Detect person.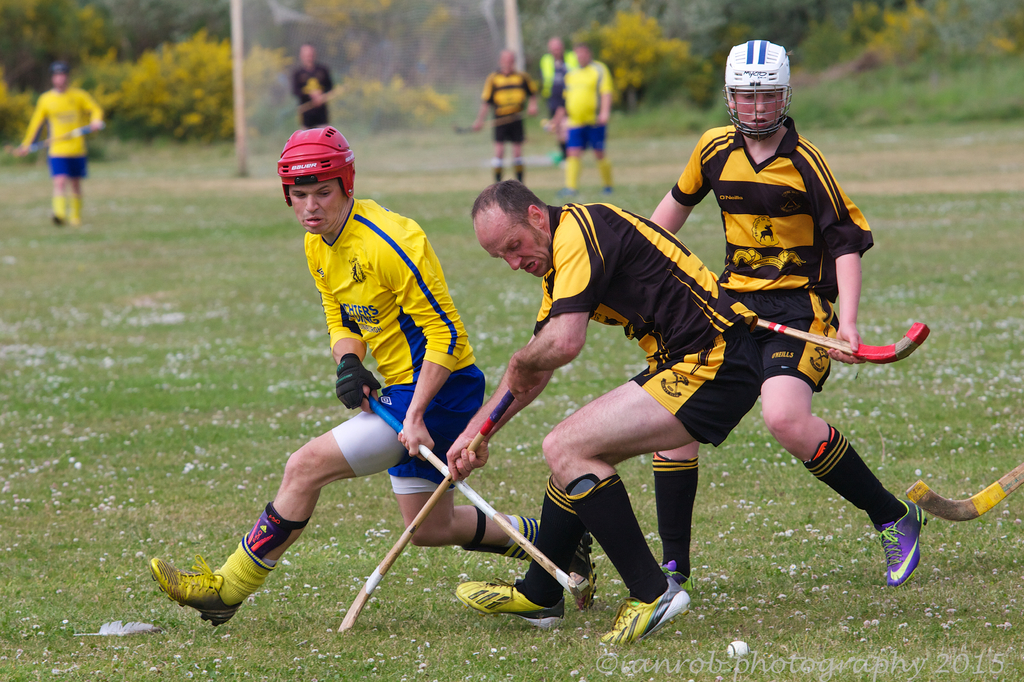
Detected at bbox(147, 179, 611, 612).
